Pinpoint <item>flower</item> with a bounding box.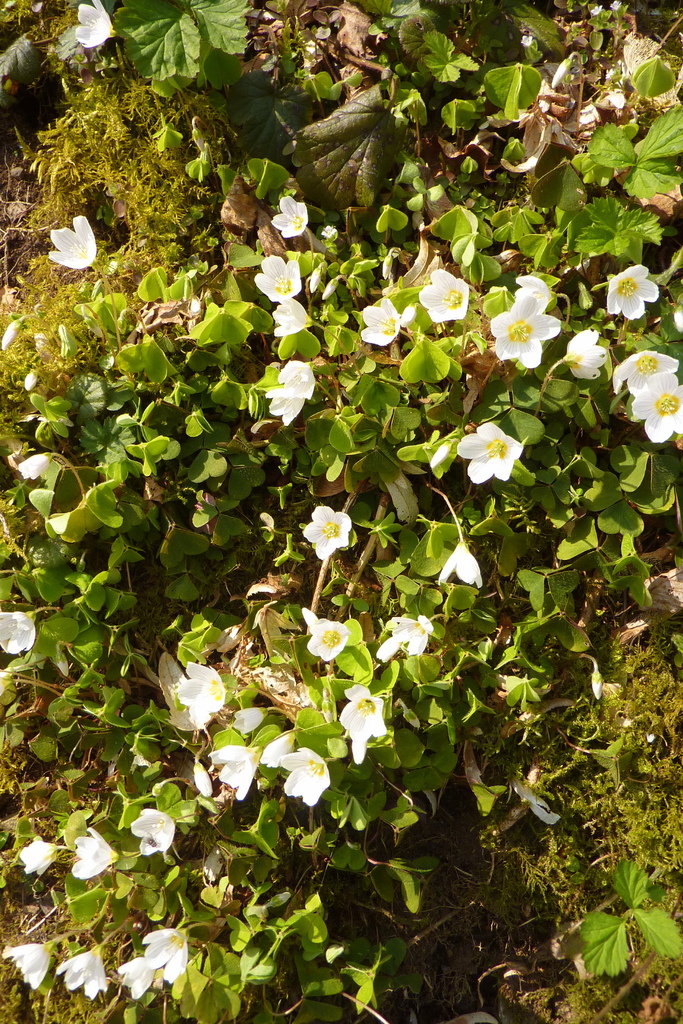
rect(513, 269, 553, 308).
